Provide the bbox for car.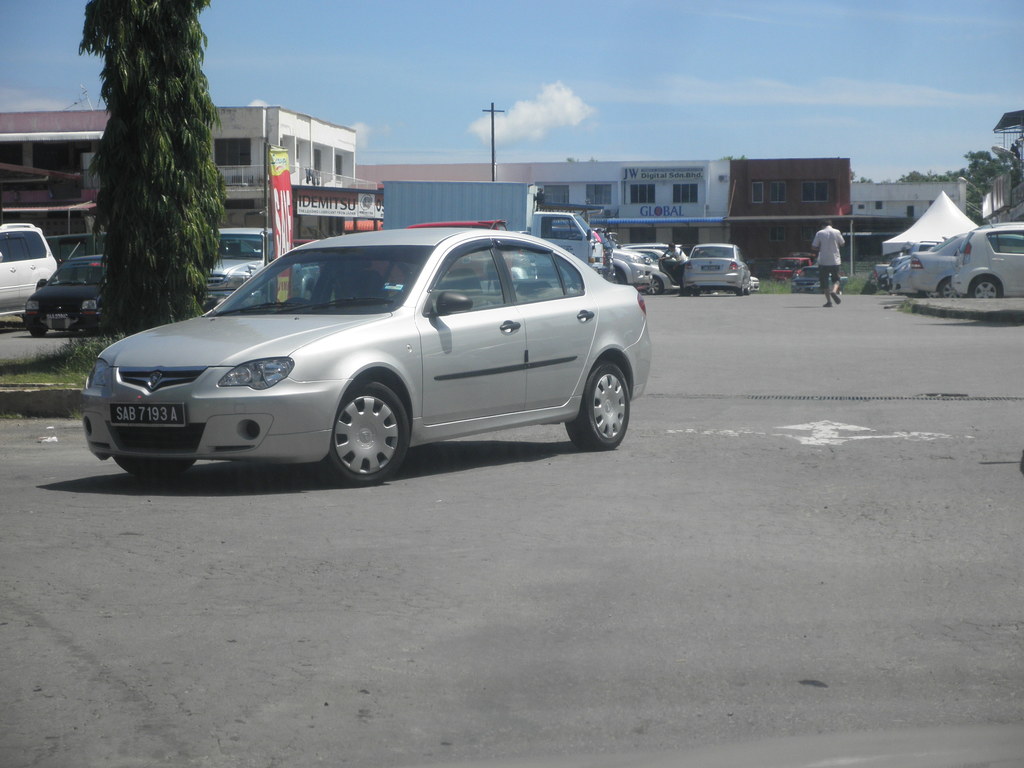
box=[0, 225, 61, 317].
